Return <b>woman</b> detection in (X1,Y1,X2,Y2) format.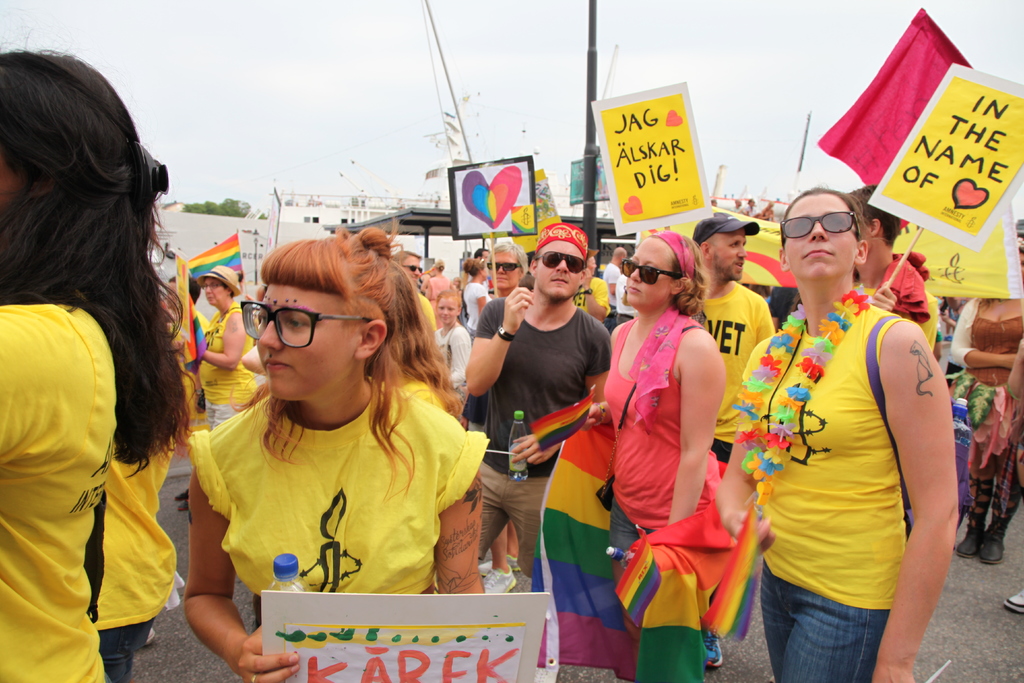
(713,180,962,682).
